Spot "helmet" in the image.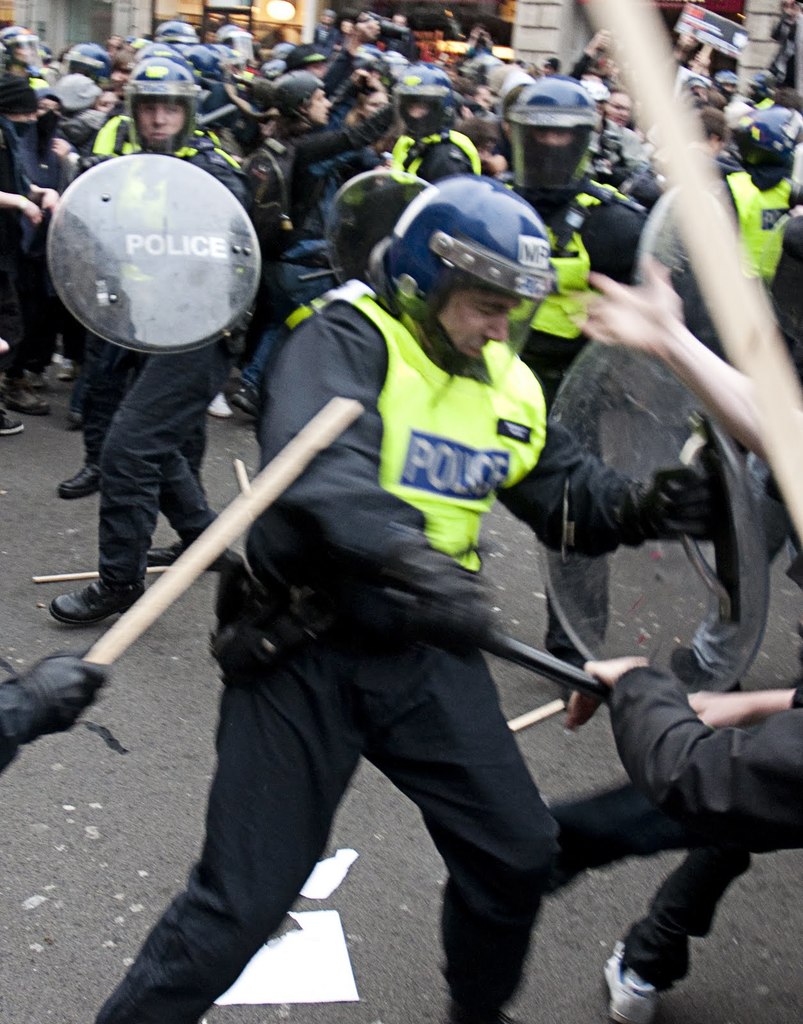
"helmet" found at <bbox>506, 71, 605, 184</bbox>.
